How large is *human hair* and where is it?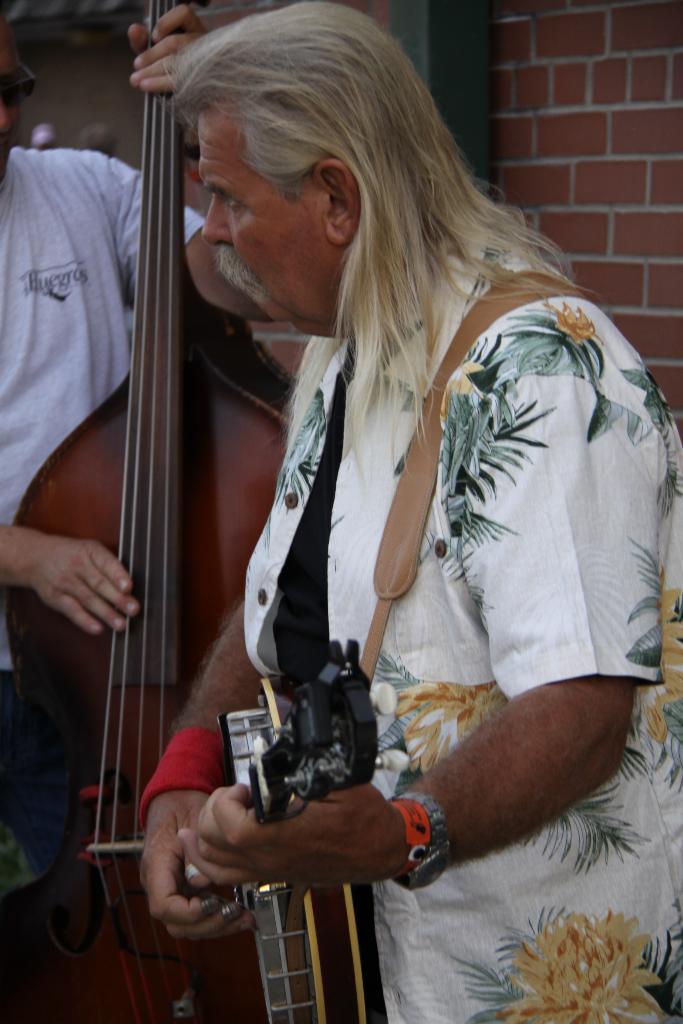
Bounding box: 129:5:534:390.
